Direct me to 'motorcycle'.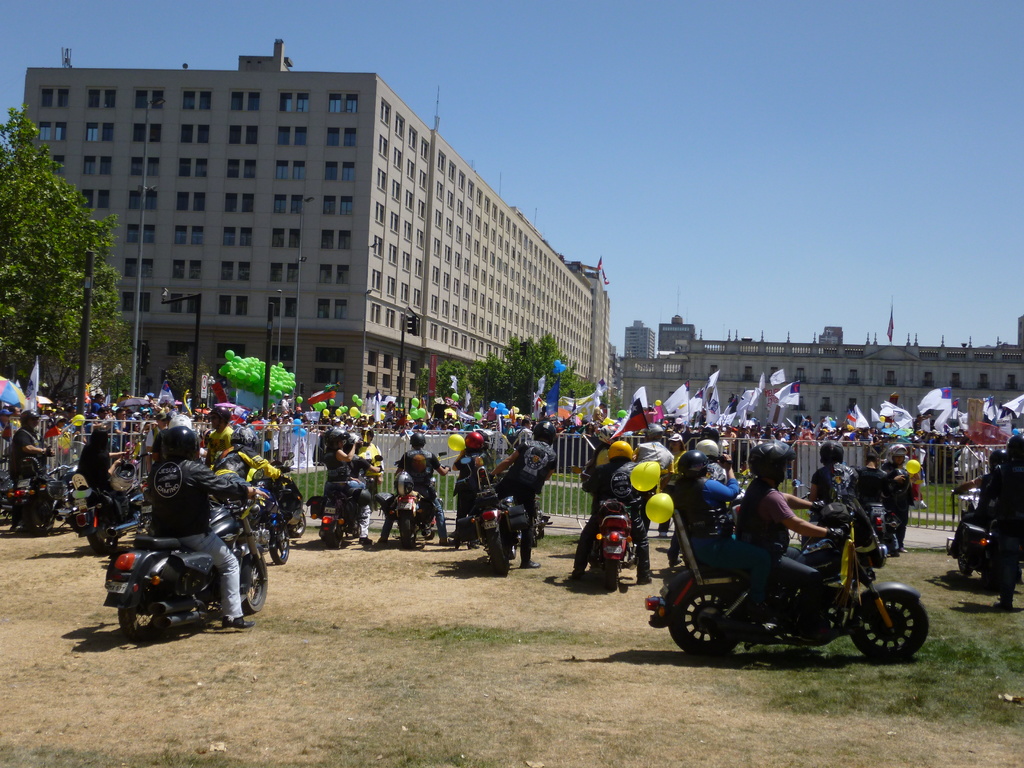
Direction: box(383, 449, 452, 557).
